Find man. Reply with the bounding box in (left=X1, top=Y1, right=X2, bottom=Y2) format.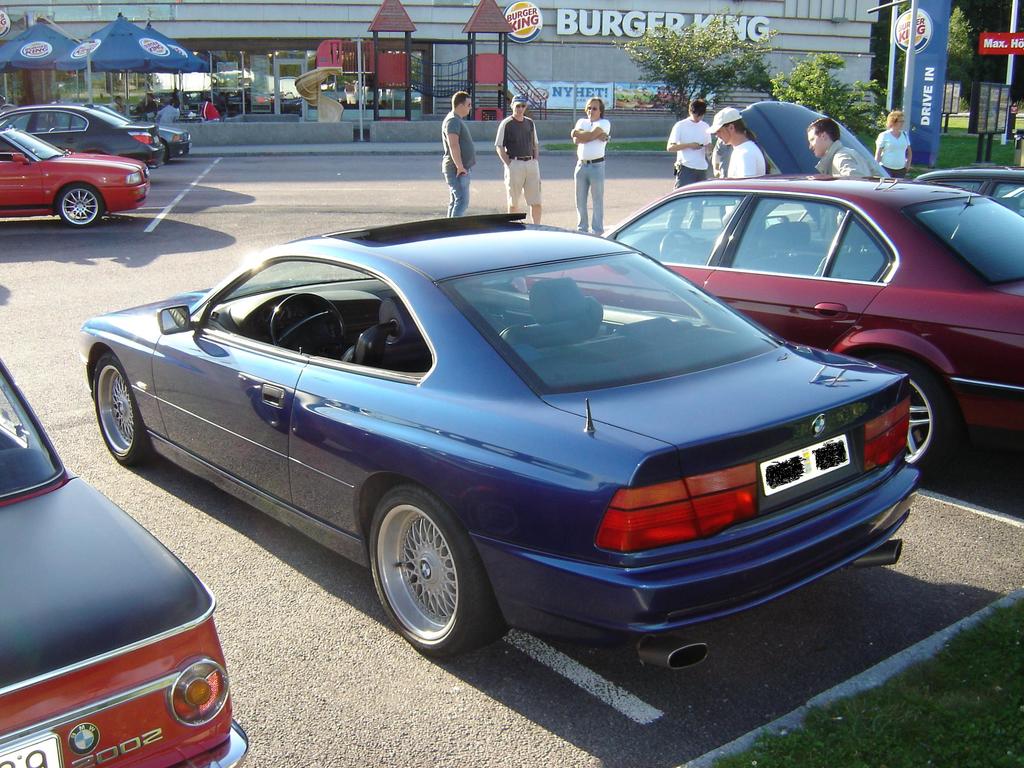
(left=136, top=88, right=156, bottom=119).
